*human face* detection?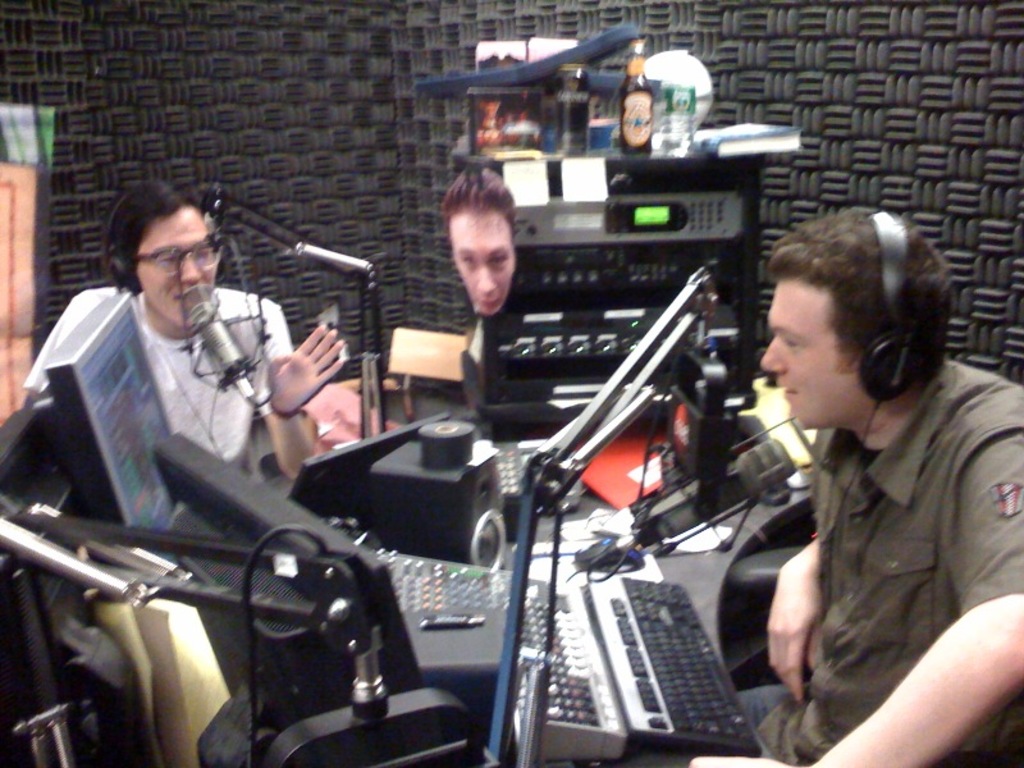
(449, 214, 517, 315)
